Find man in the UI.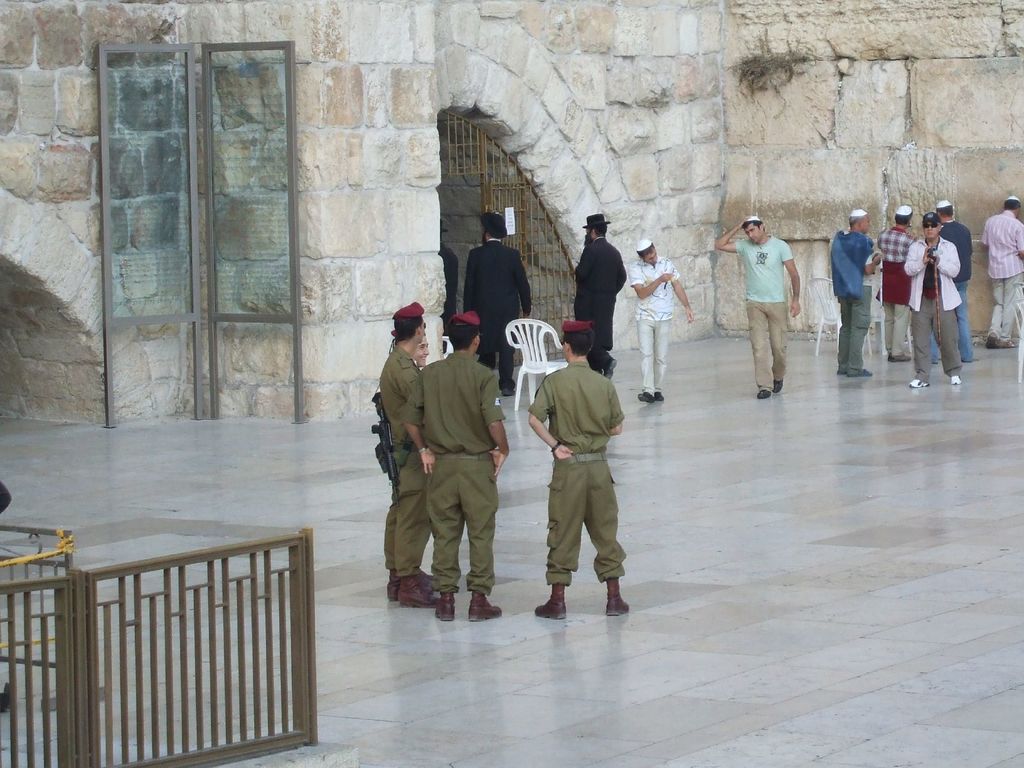
UI element at pyautogui.locateOnScreen(405, 310, 513, 633).
